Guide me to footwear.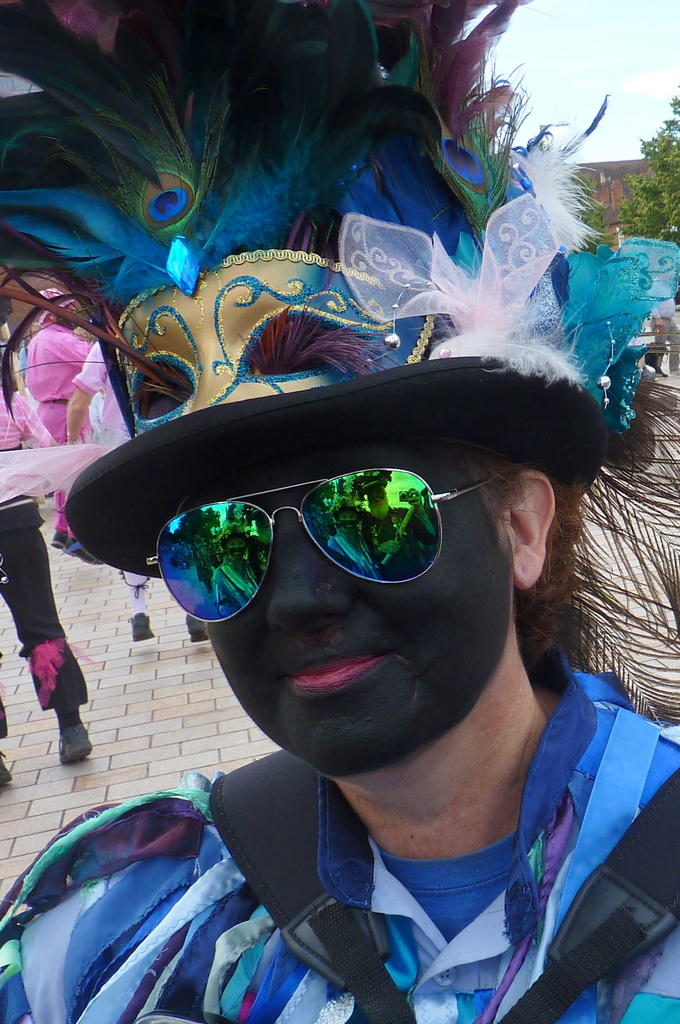
Guidance: bbox(0, 746, 13, 788).
